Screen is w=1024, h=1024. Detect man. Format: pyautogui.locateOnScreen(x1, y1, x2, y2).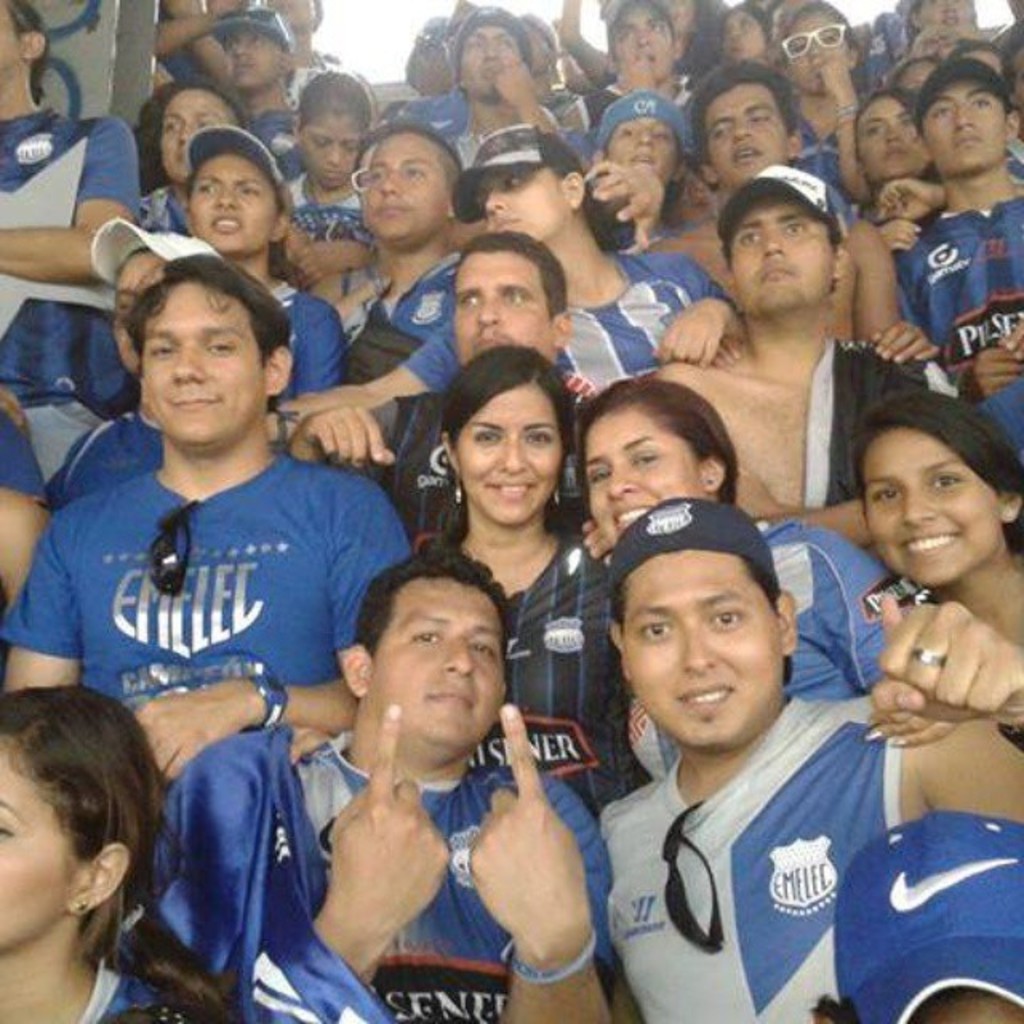
pyautogui.locateOnScreen(11, 245, 421, 773).
